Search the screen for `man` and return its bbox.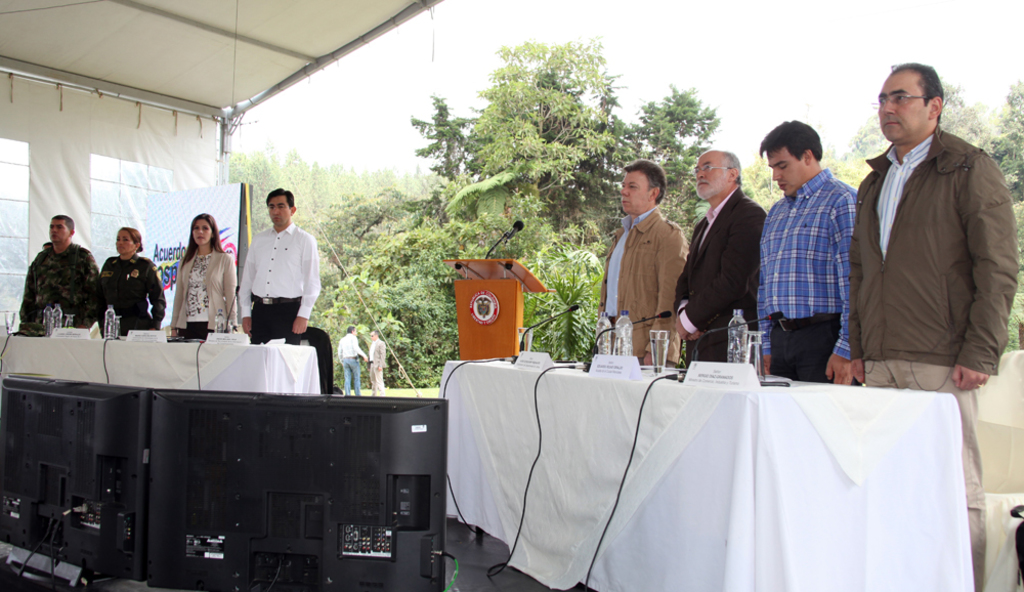
Found: 855 64 1019 591.
